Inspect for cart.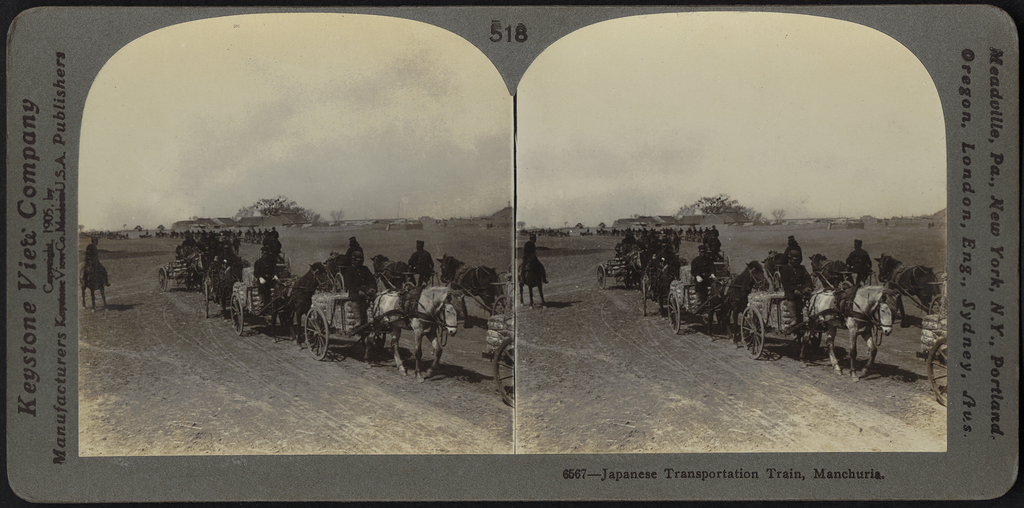
Inspection: 483:336:518:409.
